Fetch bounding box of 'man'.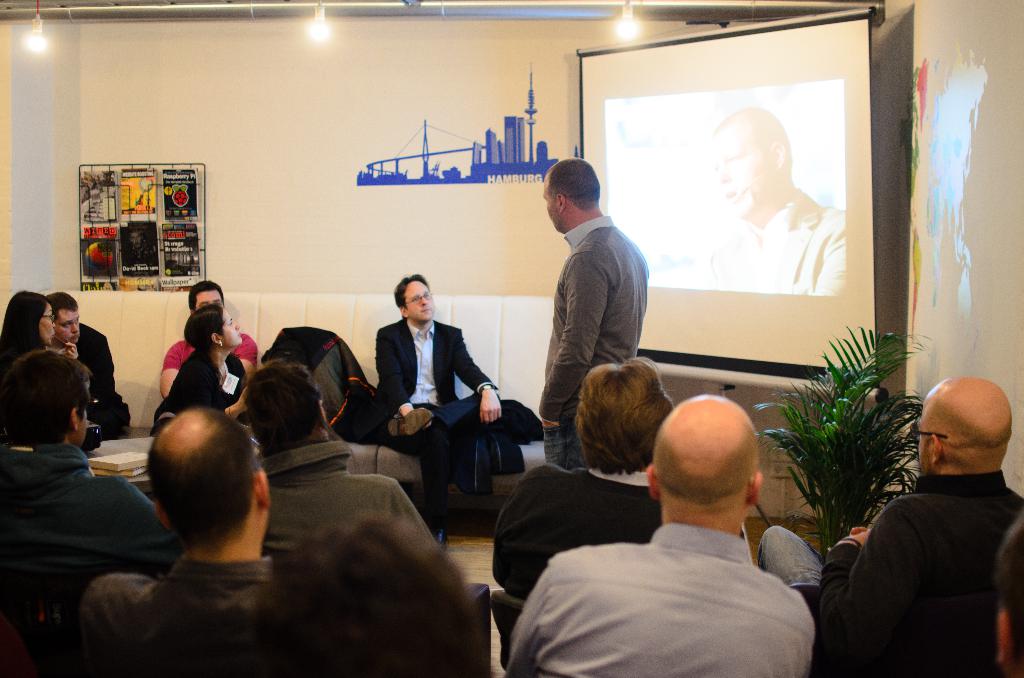
Bbox: 756, 376, 1023, 677.
